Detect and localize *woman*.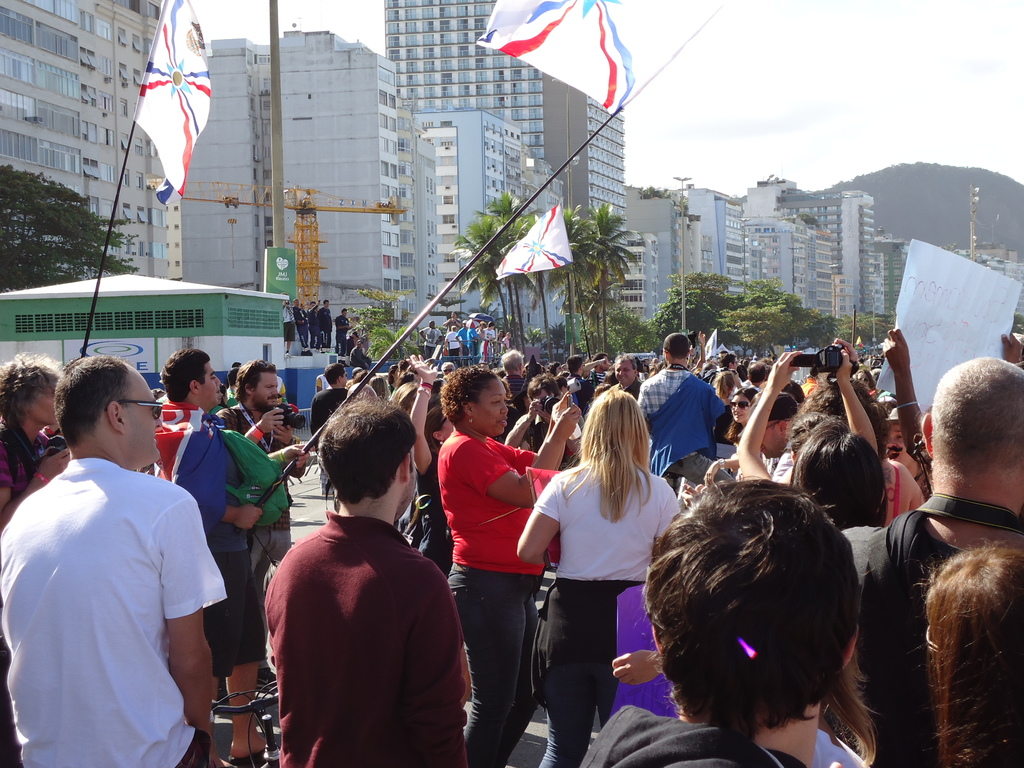
Localized at [708, 371, 748, 456].
